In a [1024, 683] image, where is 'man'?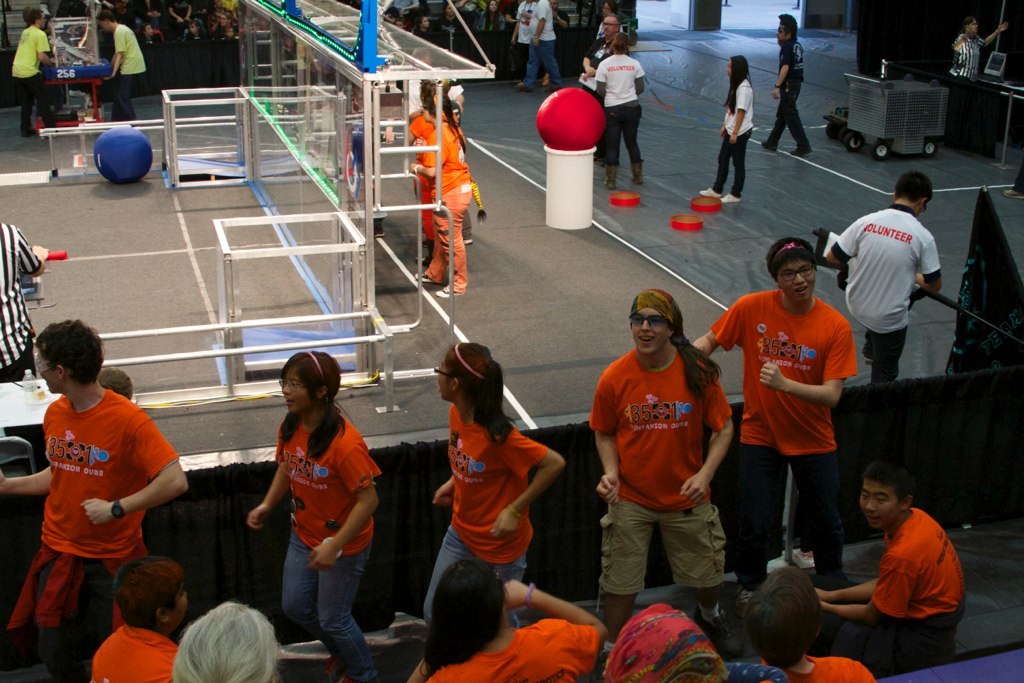
(x1=99, y1=4, x2=147, y2=126).
